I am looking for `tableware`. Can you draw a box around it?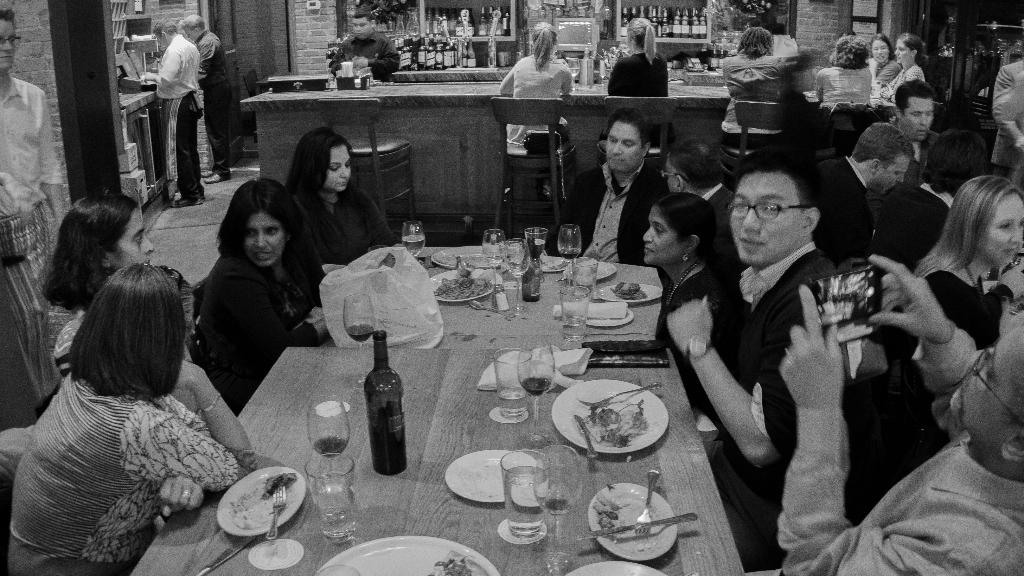
Sure, the bounding box is [572, 414, 595, 472].
